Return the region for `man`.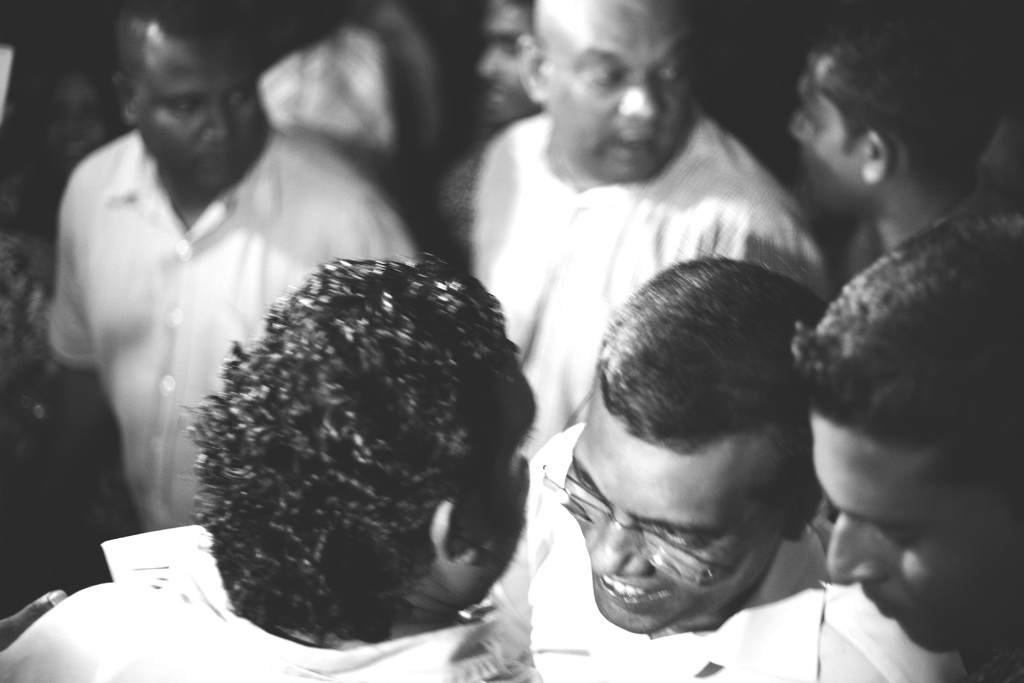
[465,0,832,457].
